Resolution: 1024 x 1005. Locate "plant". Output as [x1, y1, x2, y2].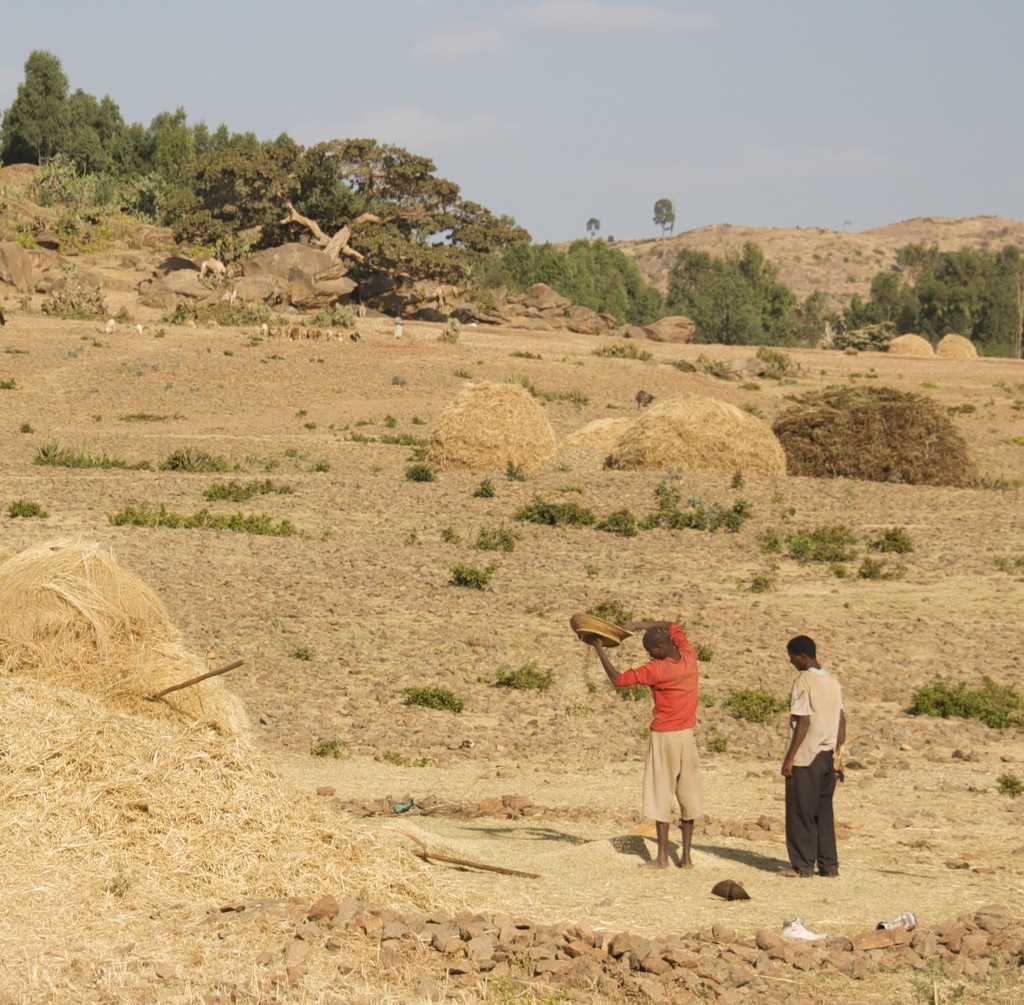
[262, 458, 280, 472].
